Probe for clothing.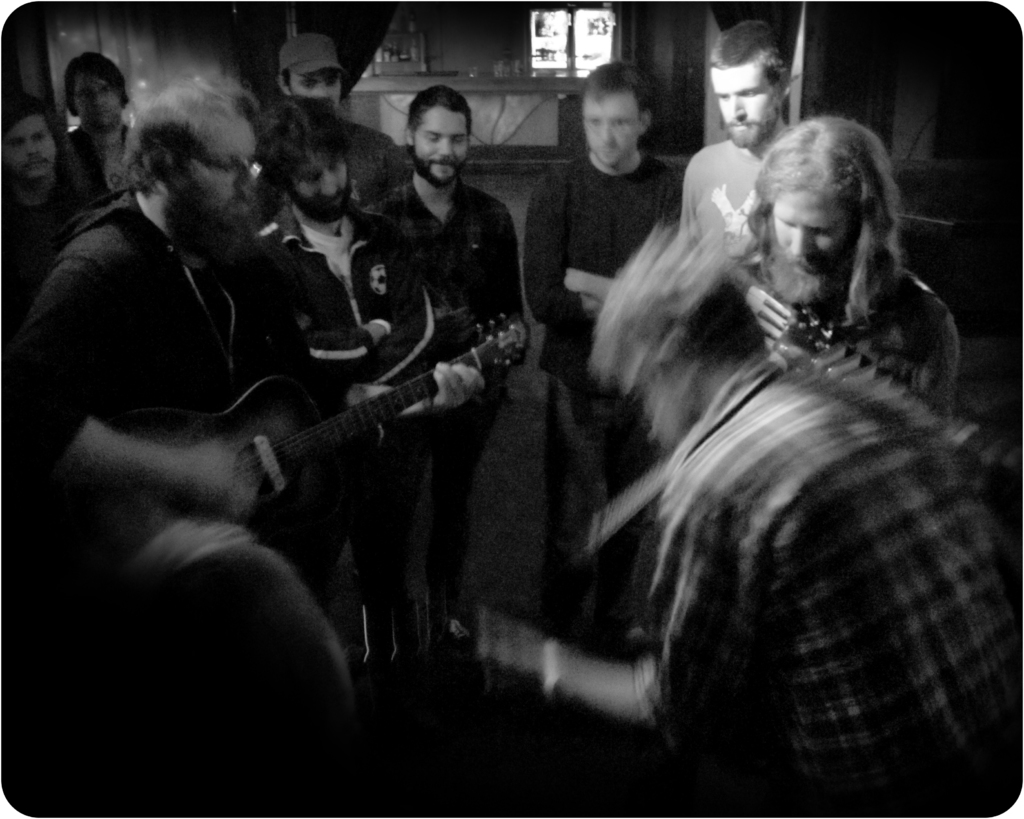
Probe result: (335, 113, 414, 203).
